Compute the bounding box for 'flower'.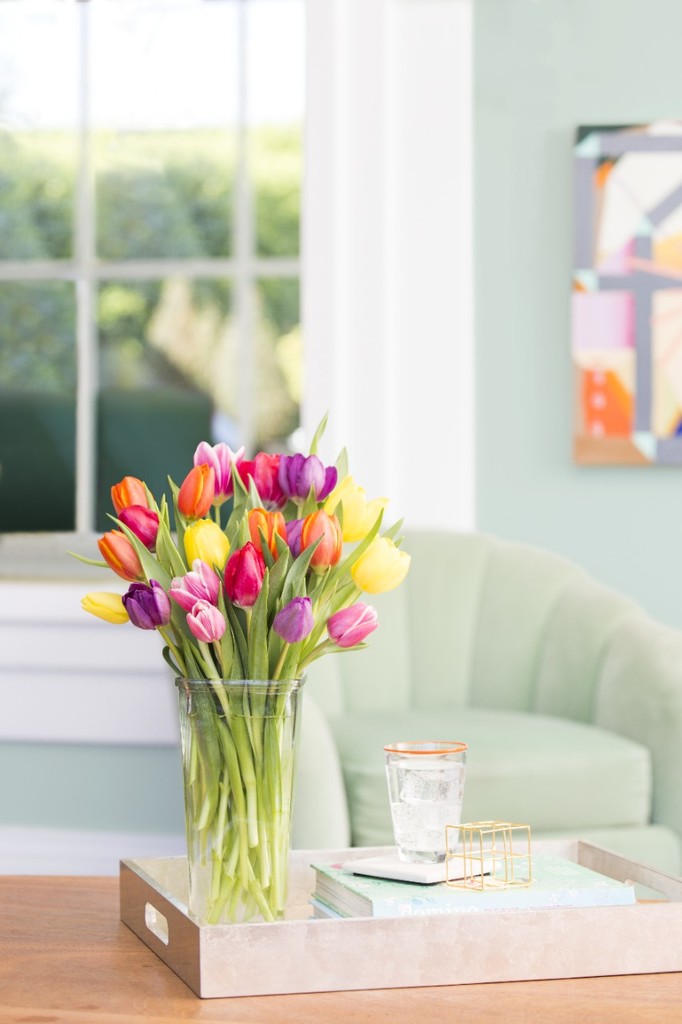
bbox=[168, 558, 222, 613].
